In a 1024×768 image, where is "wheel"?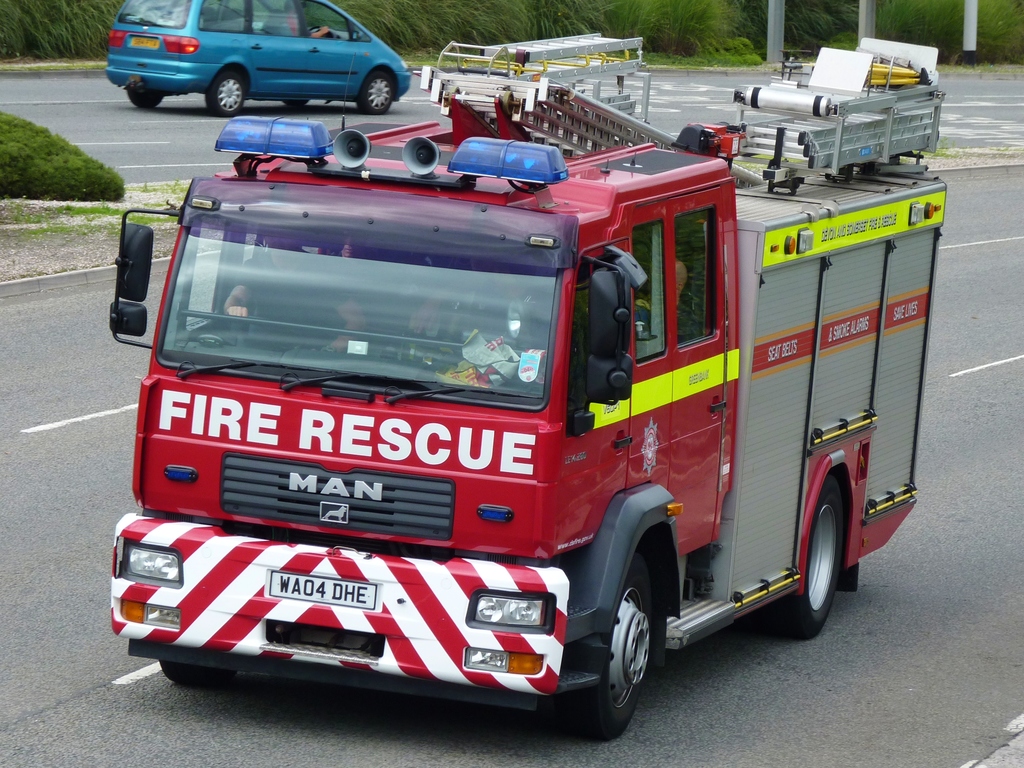
bbox=[128, 84, 163, 108].
